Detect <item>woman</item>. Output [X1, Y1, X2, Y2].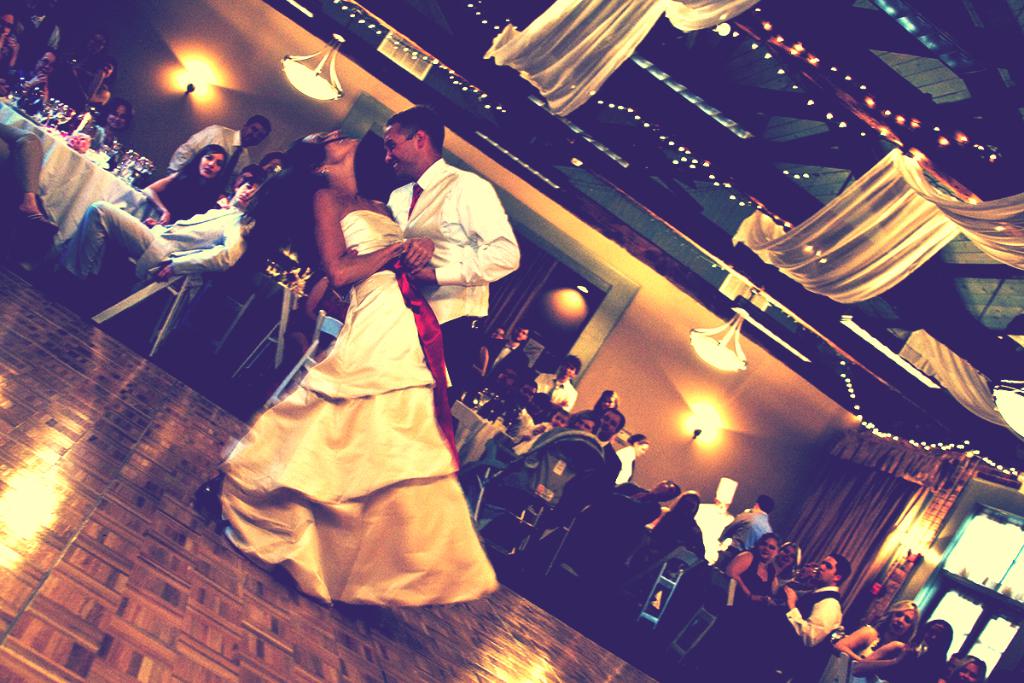
[64, 31, 108, 61].
